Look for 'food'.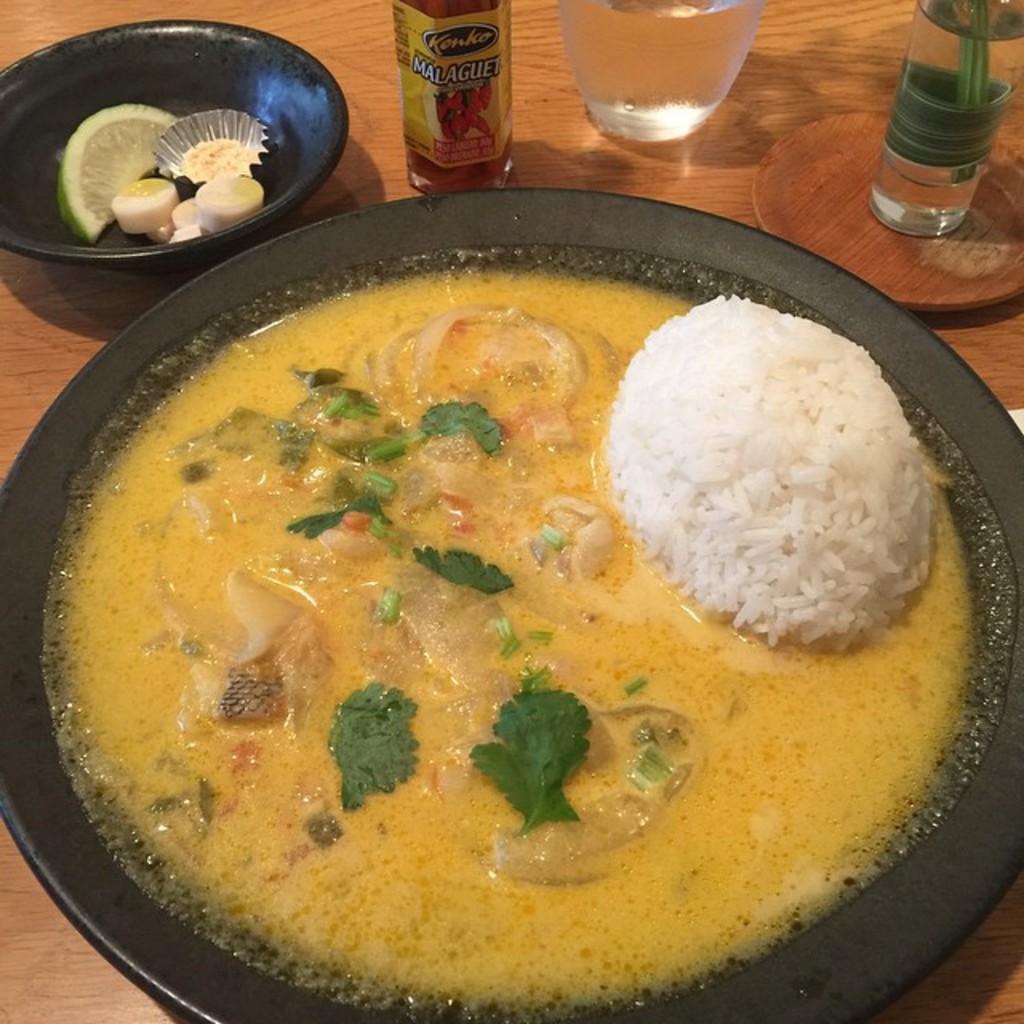
Found: locate(109, 176, 176, 232).
